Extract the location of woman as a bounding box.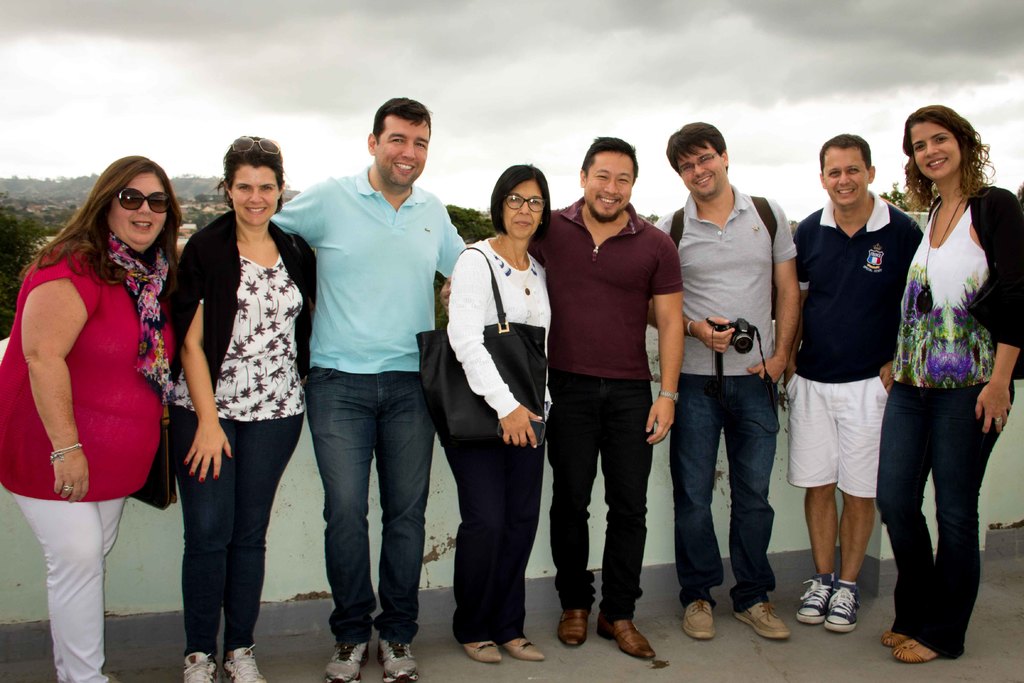
x1=0, y1=154, x2=185, y2=682.
